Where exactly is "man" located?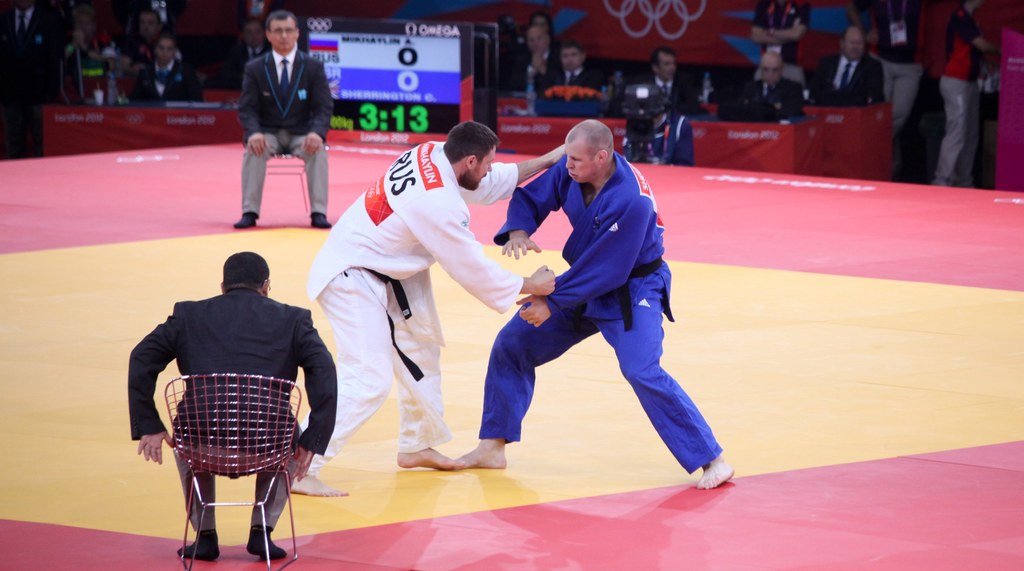
Its bounding box is box(228, 20, 270, 86).
